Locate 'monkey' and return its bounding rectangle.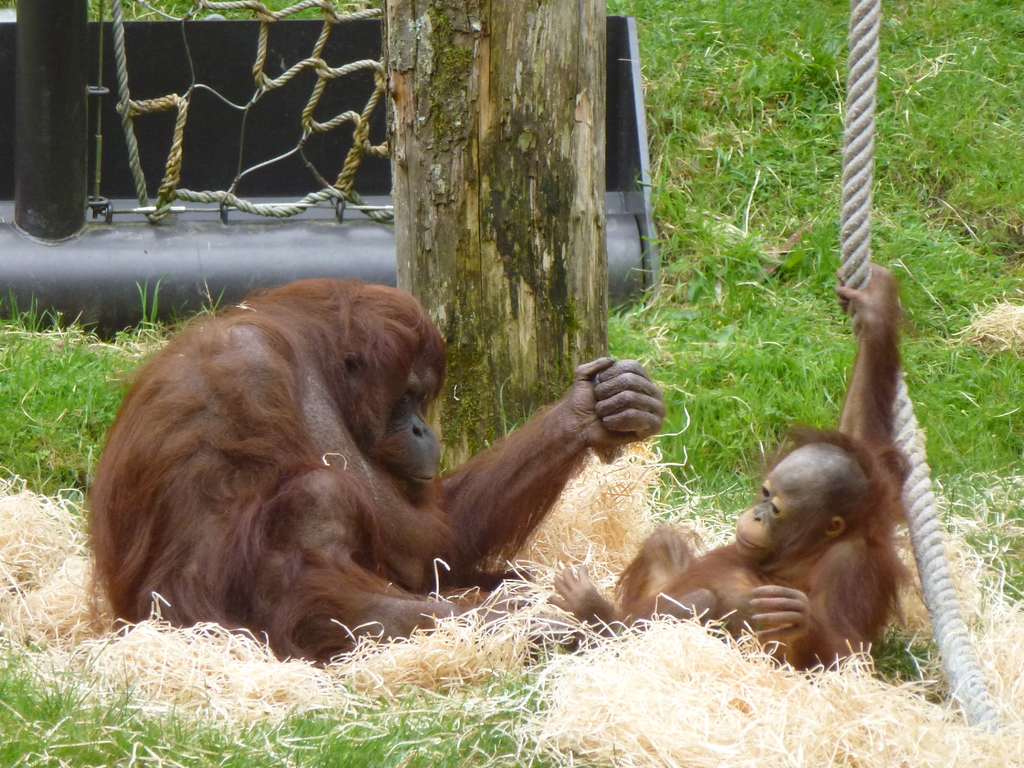
x1=86, y1=276, x2=664, y2=668.
